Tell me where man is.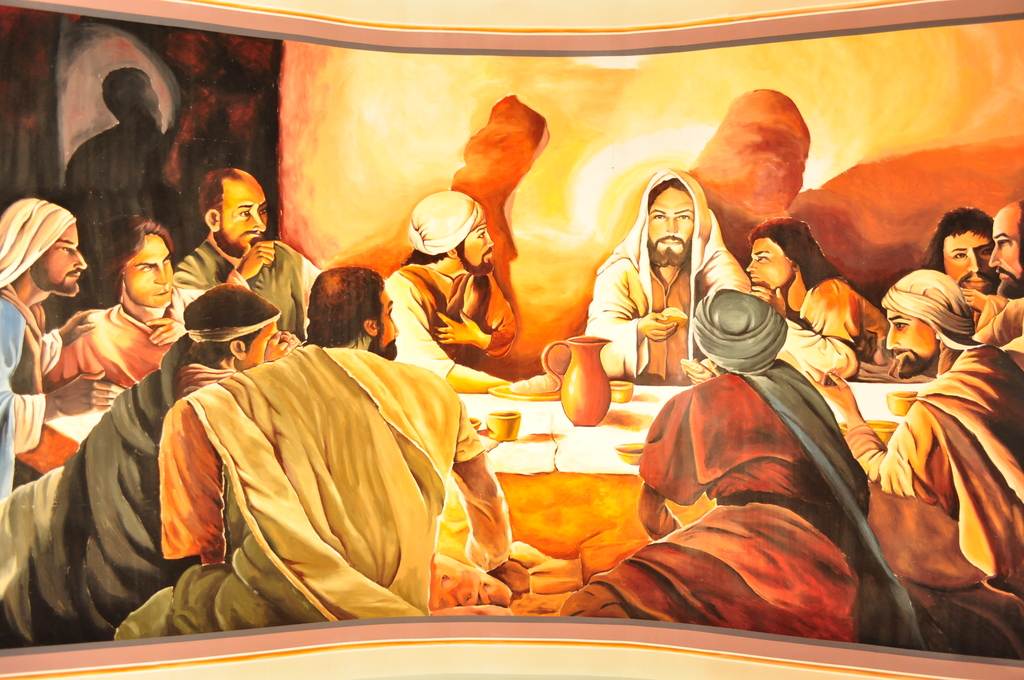
man is at locate(970, 197, 1023, 351).
